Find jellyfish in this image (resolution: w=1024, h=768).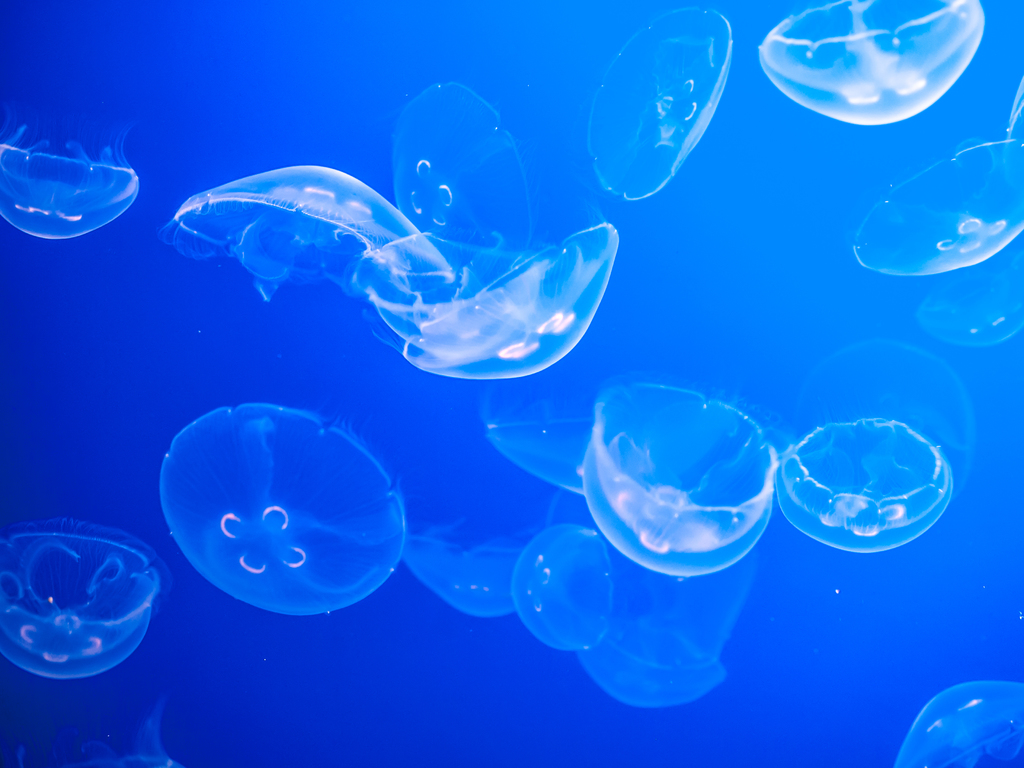
bbox(0, 128, 140, 238).
